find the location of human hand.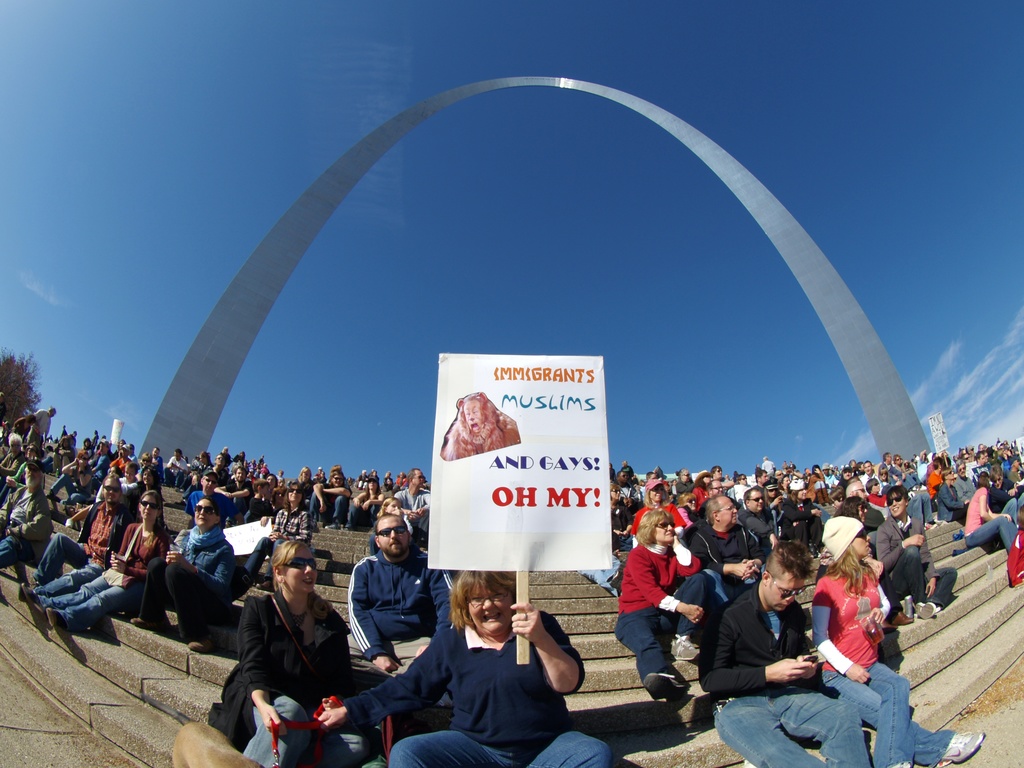
Location: 317/502/326/513.
